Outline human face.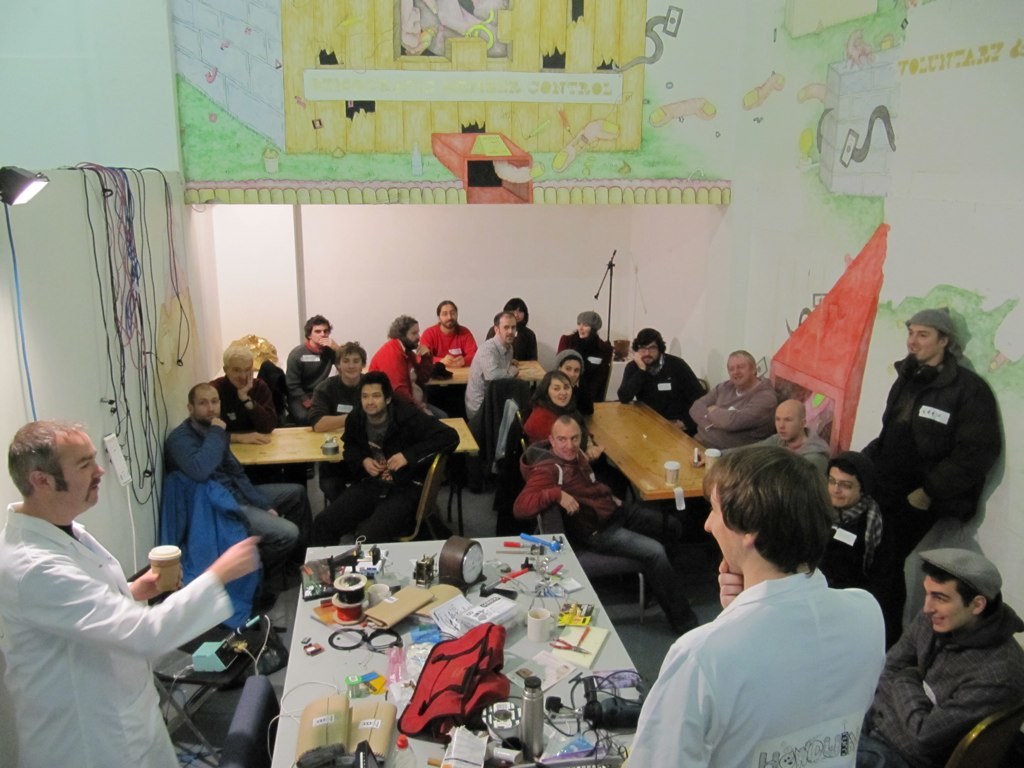
Outline: left=307, top=319, right=331, bottom=345.
